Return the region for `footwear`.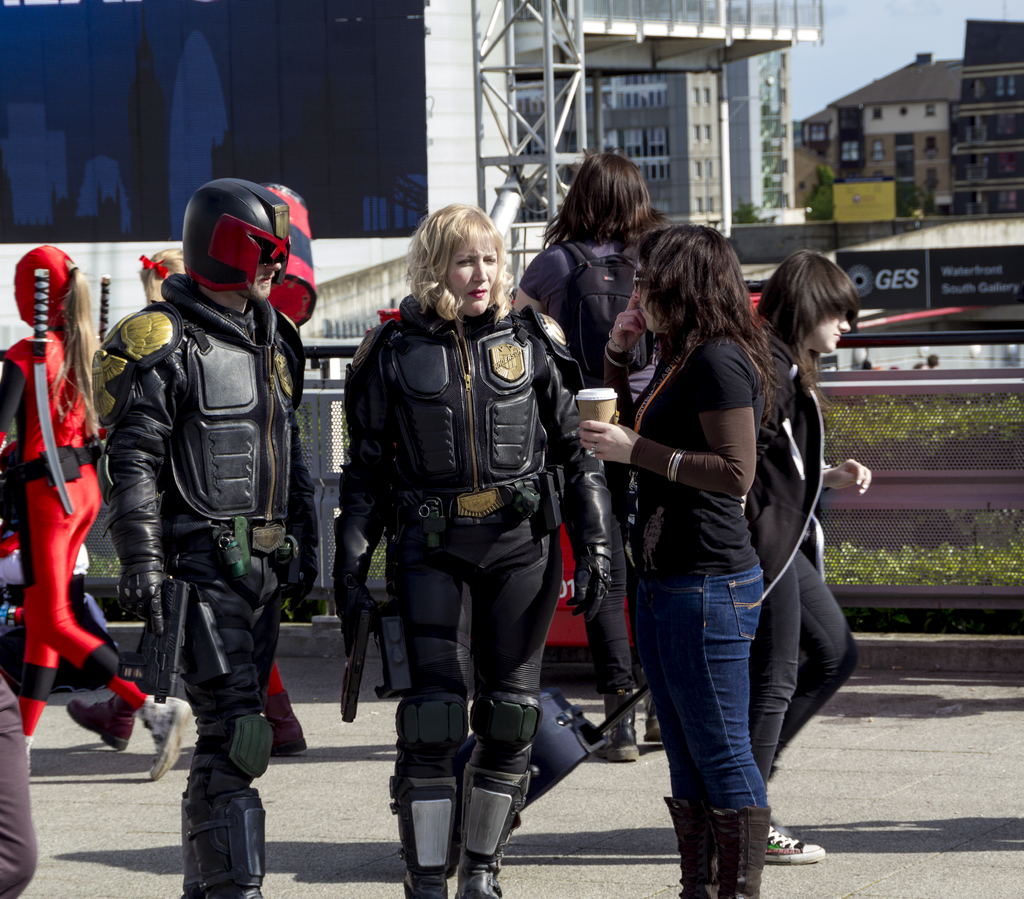
x1=454 y1=674 x2=552 y2=898.
